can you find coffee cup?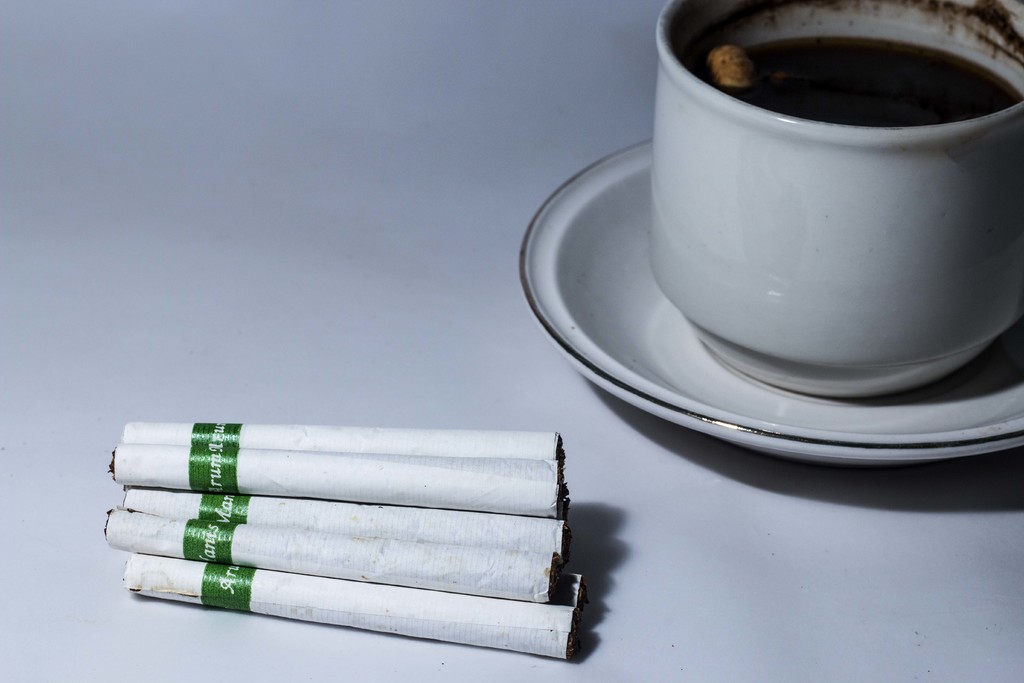
Yes, bounding box: box(644, 0, 1023, 390).
